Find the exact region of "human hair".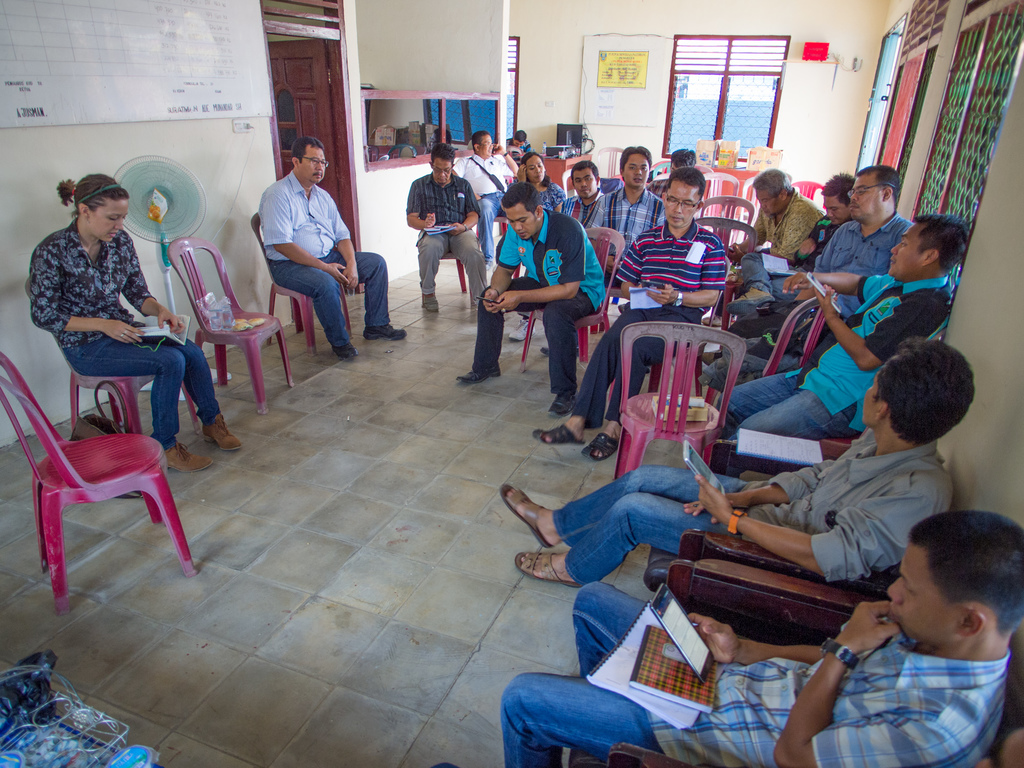
Exact region: box=[816, 169, 850, 207].
